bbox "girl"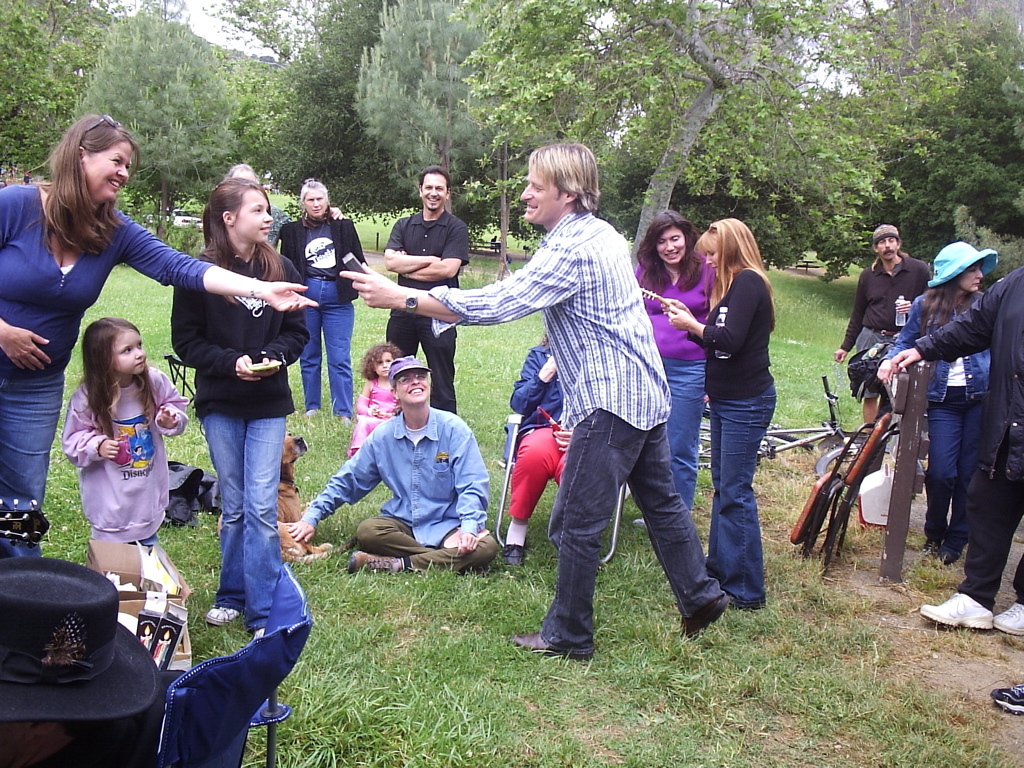
box(340, 342, 401, 462)
